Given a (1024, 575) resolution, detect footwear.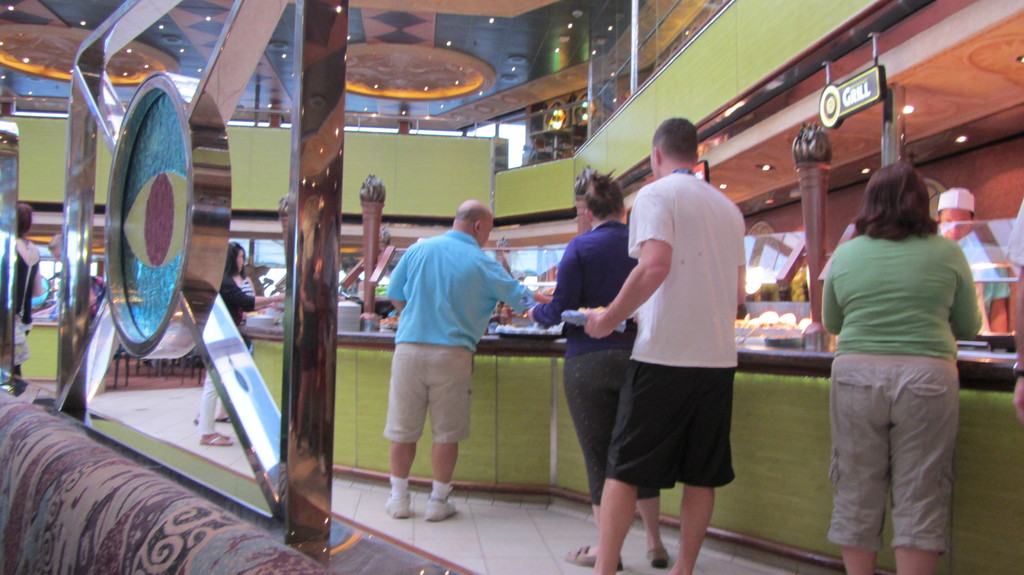
(left=567, top=544, right=626, bottom=572).
